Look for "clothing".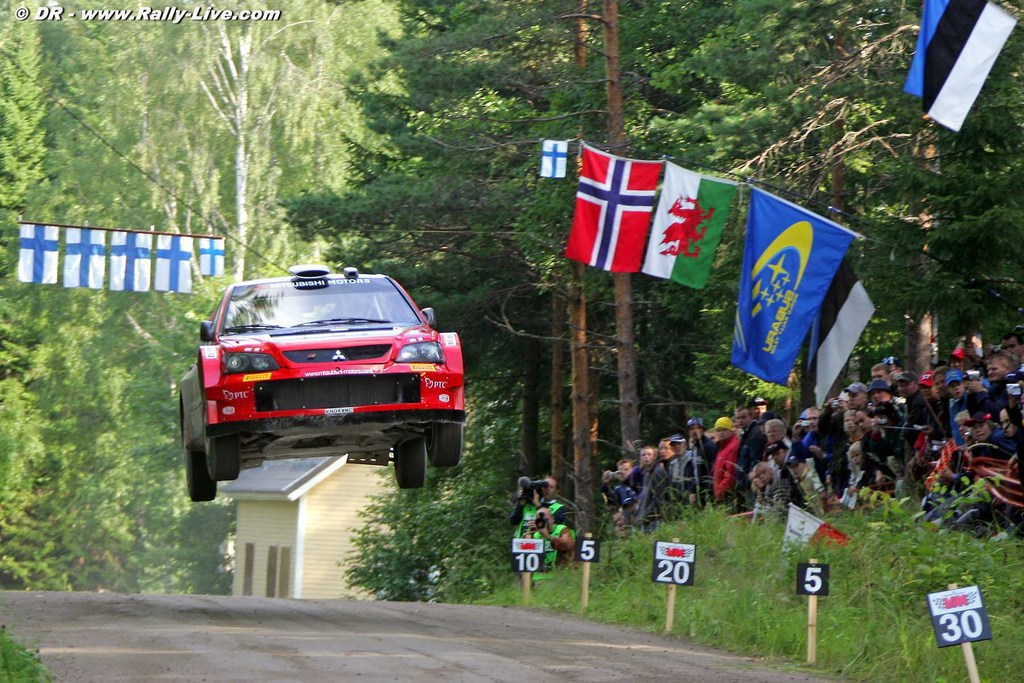
Found: [620, 458, 643, 519].
